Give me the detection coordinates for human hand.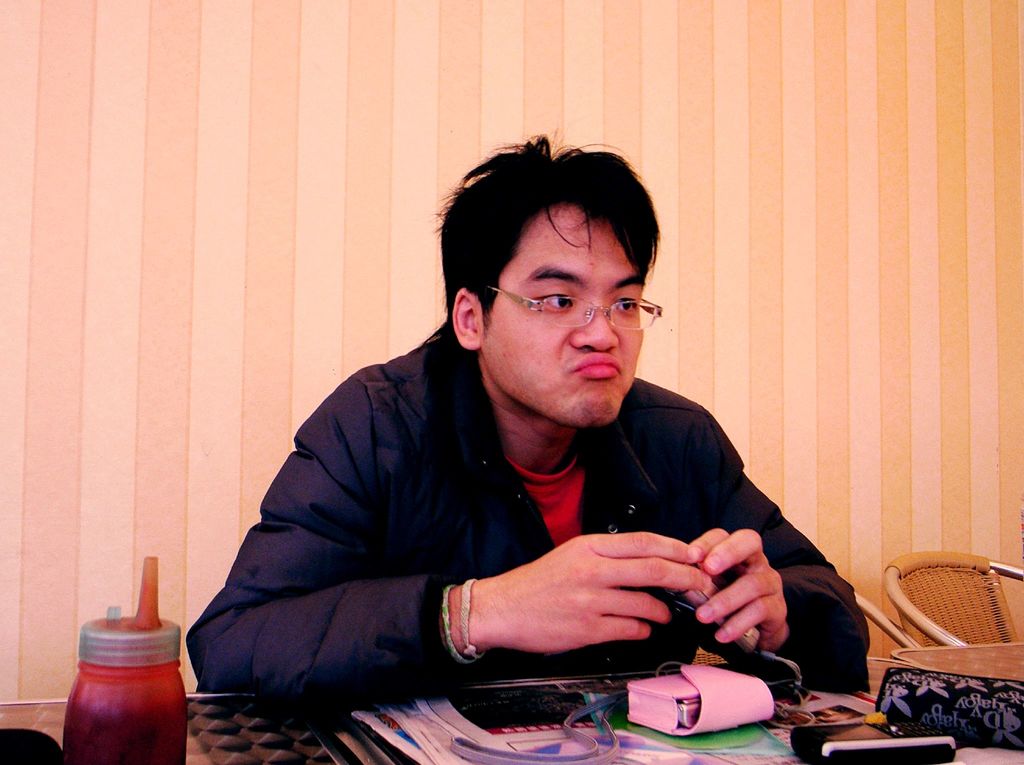
BBox(452, 531, 784, 661).
